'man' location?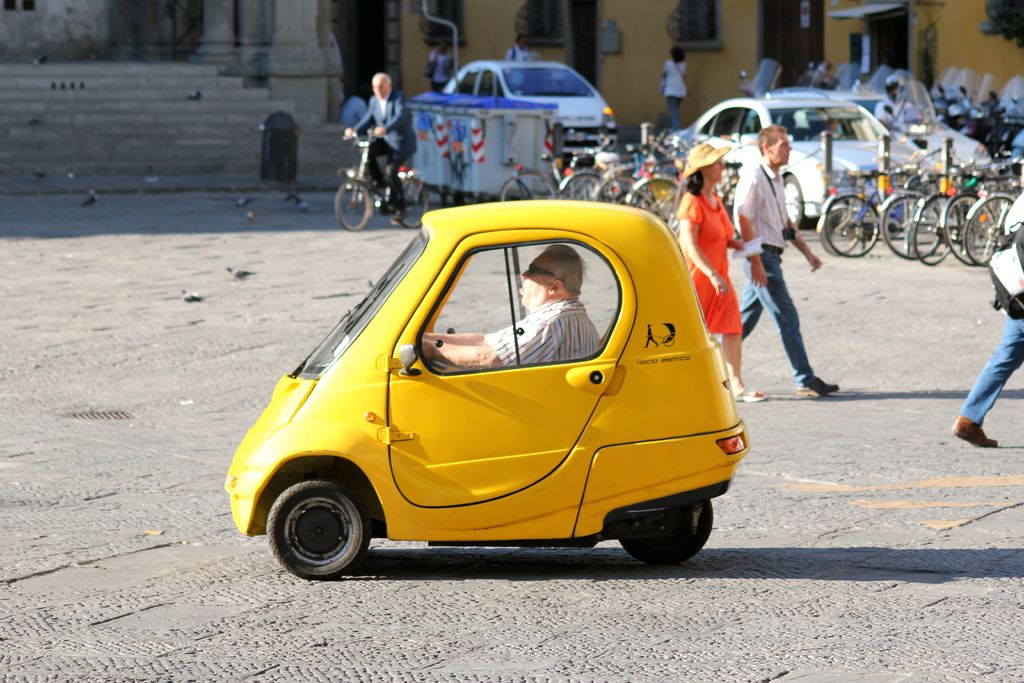
<region>723, 118, 827, 390</region>
